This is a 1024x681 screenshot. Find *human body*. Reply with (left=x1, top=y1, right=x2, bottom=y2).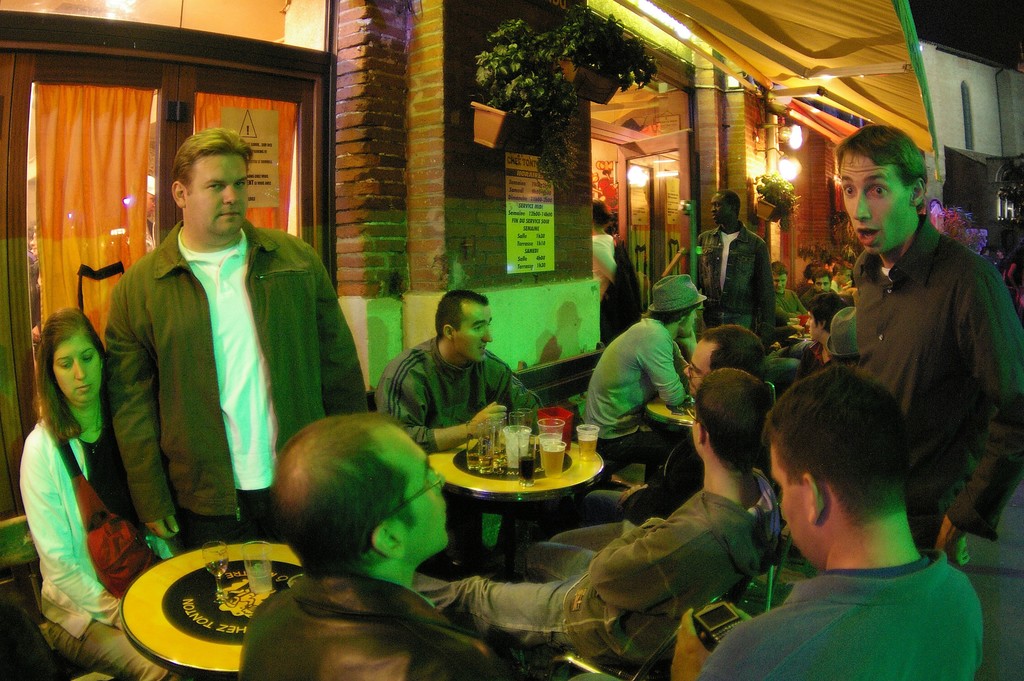
(left=692, top=363, right=991, bottom=680).
